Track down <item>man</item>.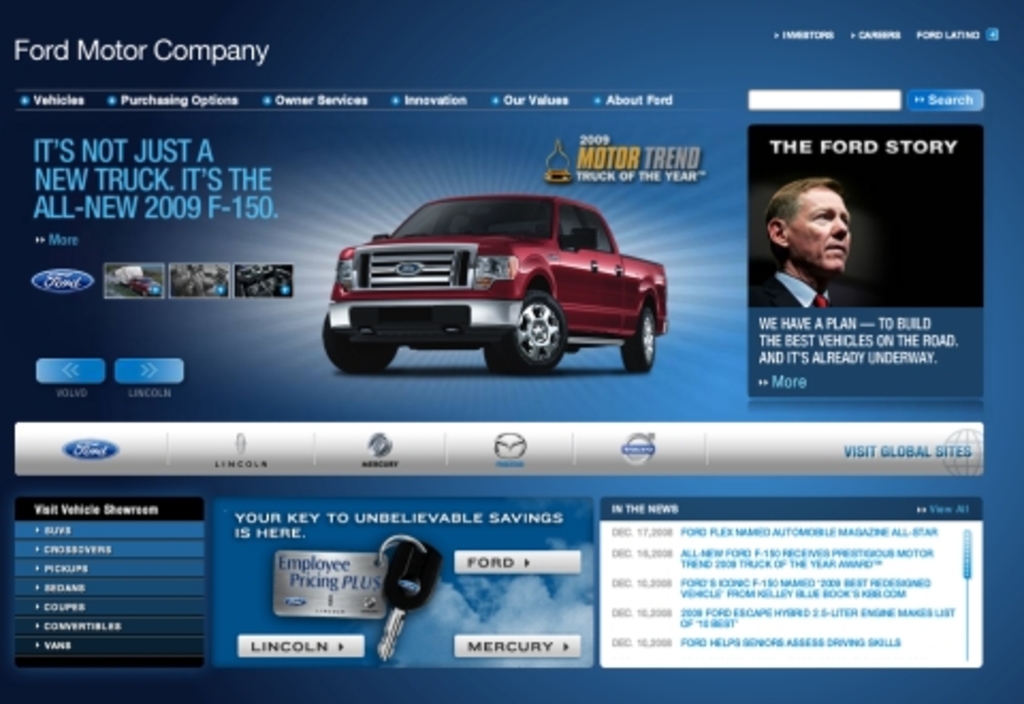
Tracked to bbox=[762, 177, 864, 299].
